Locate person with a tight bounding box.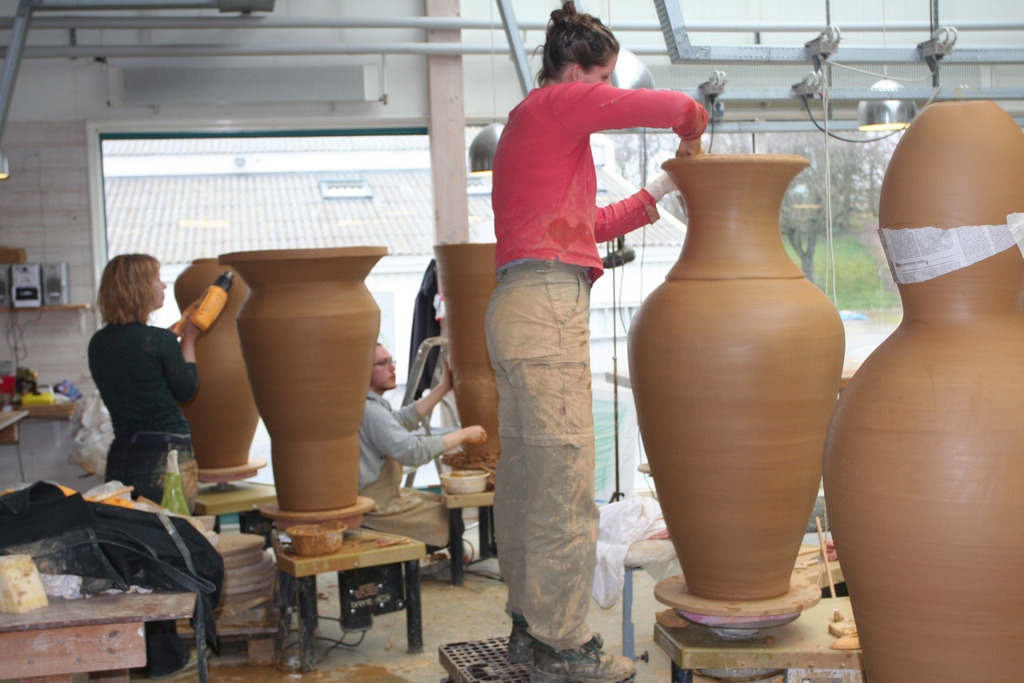
359,341,488,567.
